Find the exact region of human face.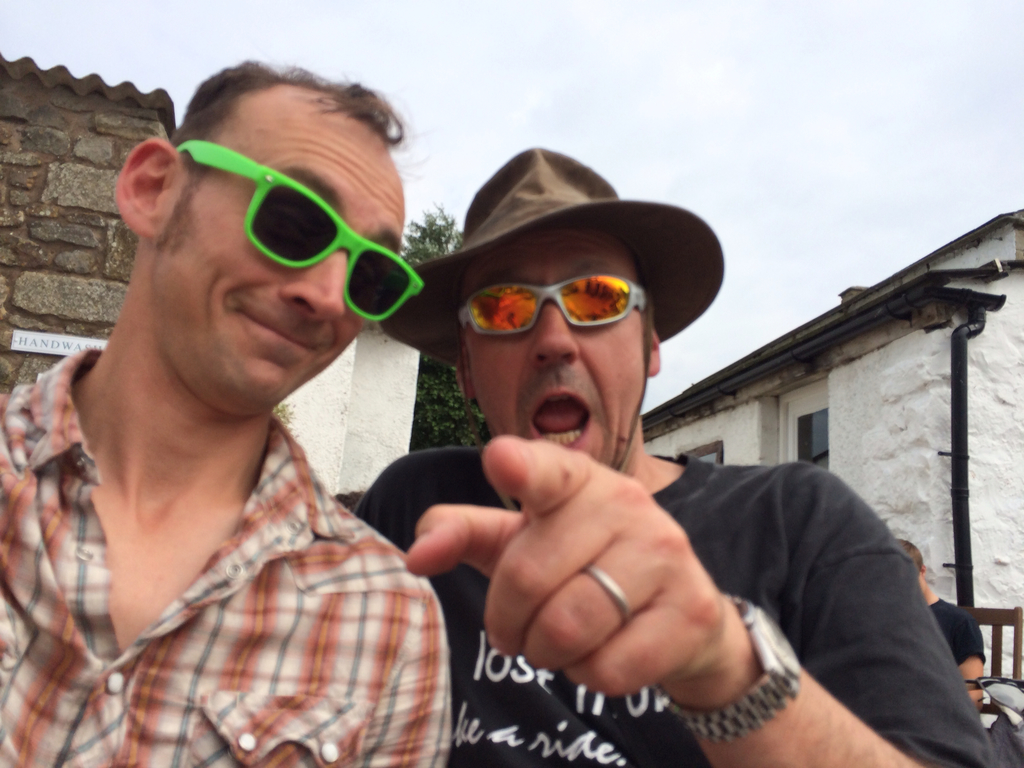
Exact region: rect(466, 228, 647, 470).
